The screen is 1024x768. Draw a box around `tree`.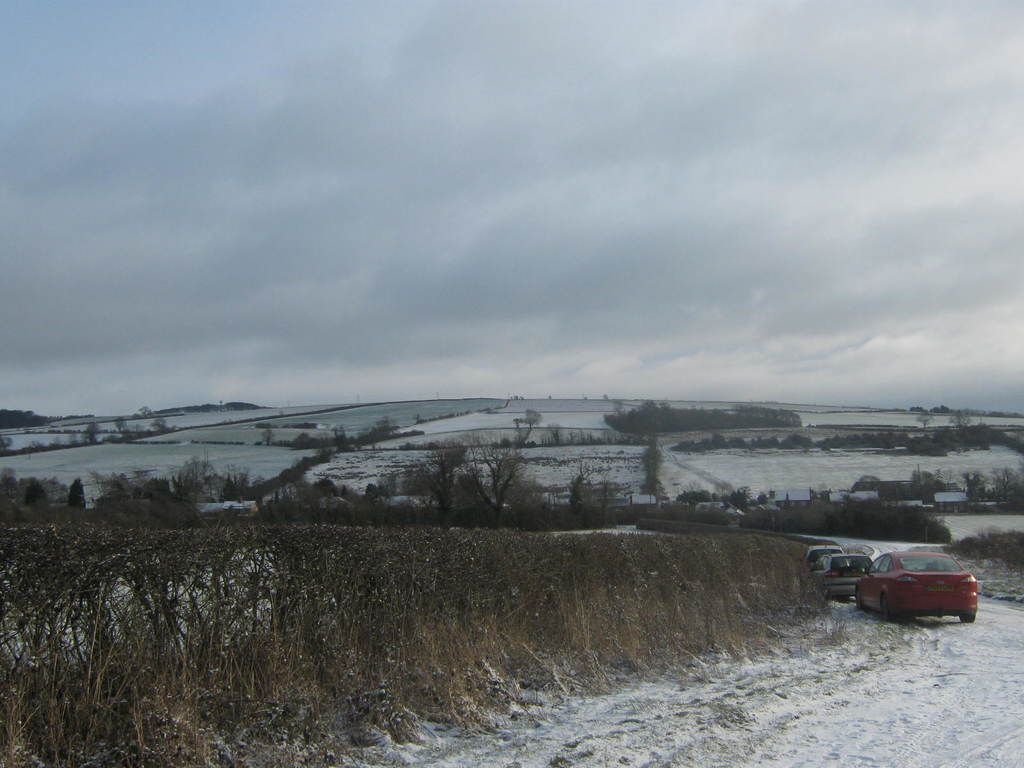
x1=176, y1=460, x2=230, y2=521.
